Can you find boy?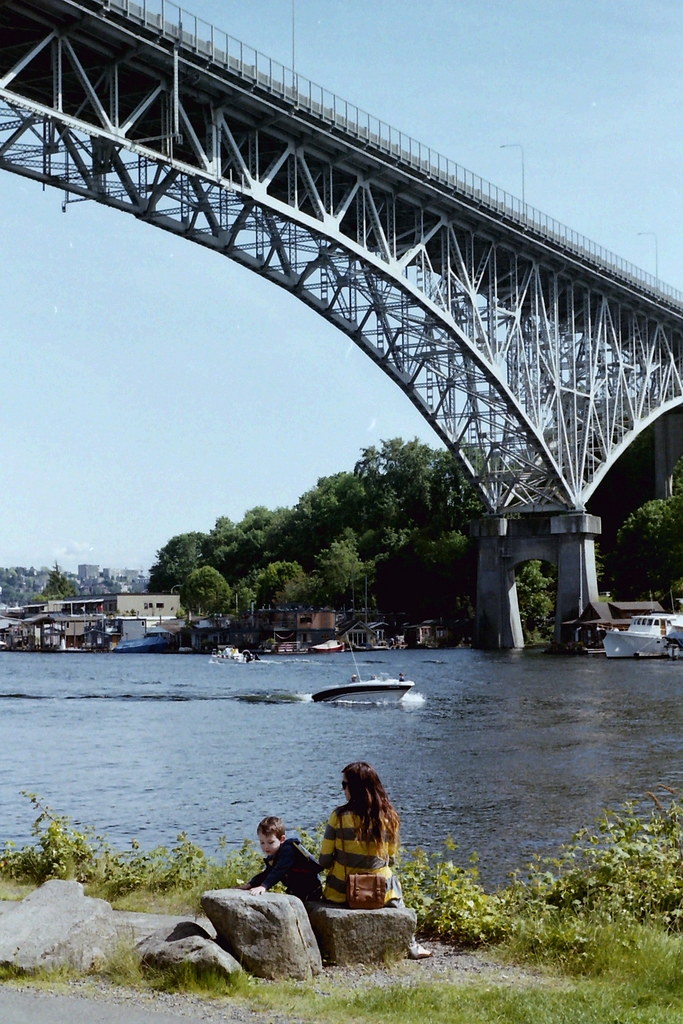
Yes, bounding box: pyautogui.locateOnScreen(235, 817, 338, 922).
